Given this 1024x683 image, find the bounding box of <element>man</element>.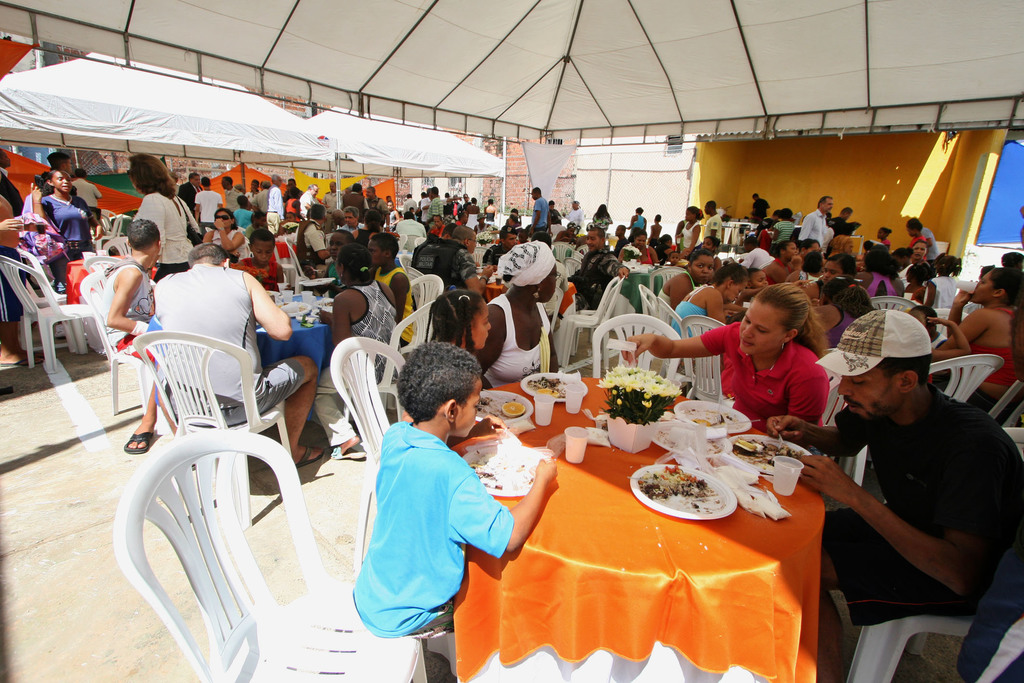
x1=154 y1=239 x2=319 y2=460.
